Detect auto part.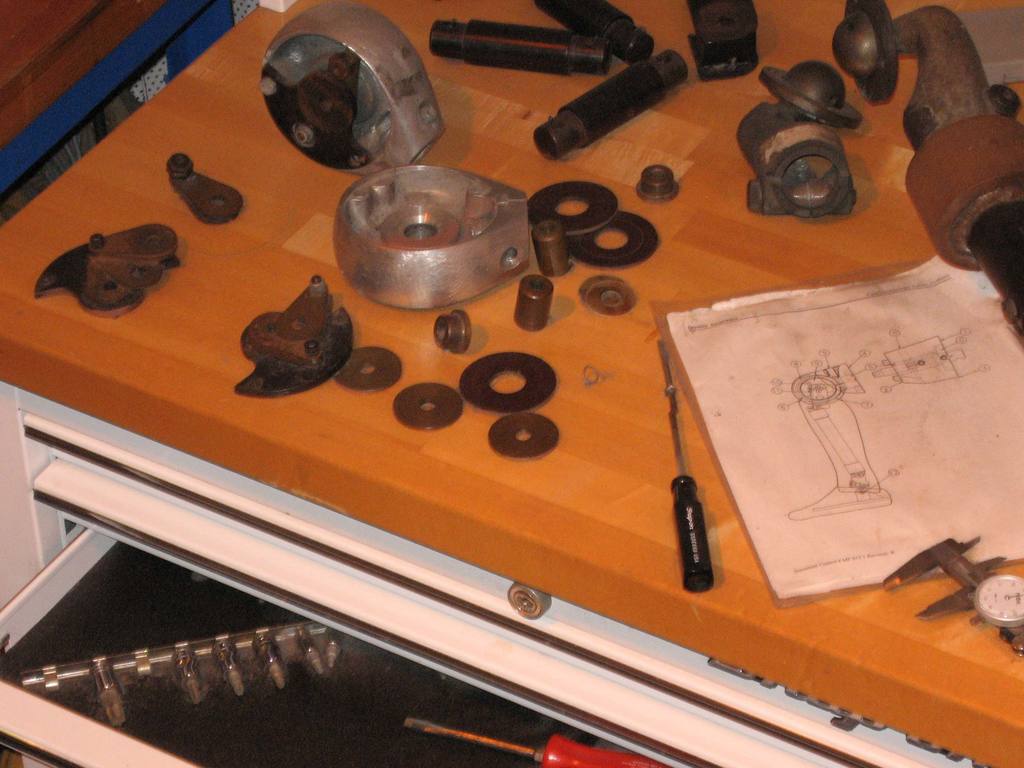
Detected at x1=217, y1=278, x2=353, y2=404.
